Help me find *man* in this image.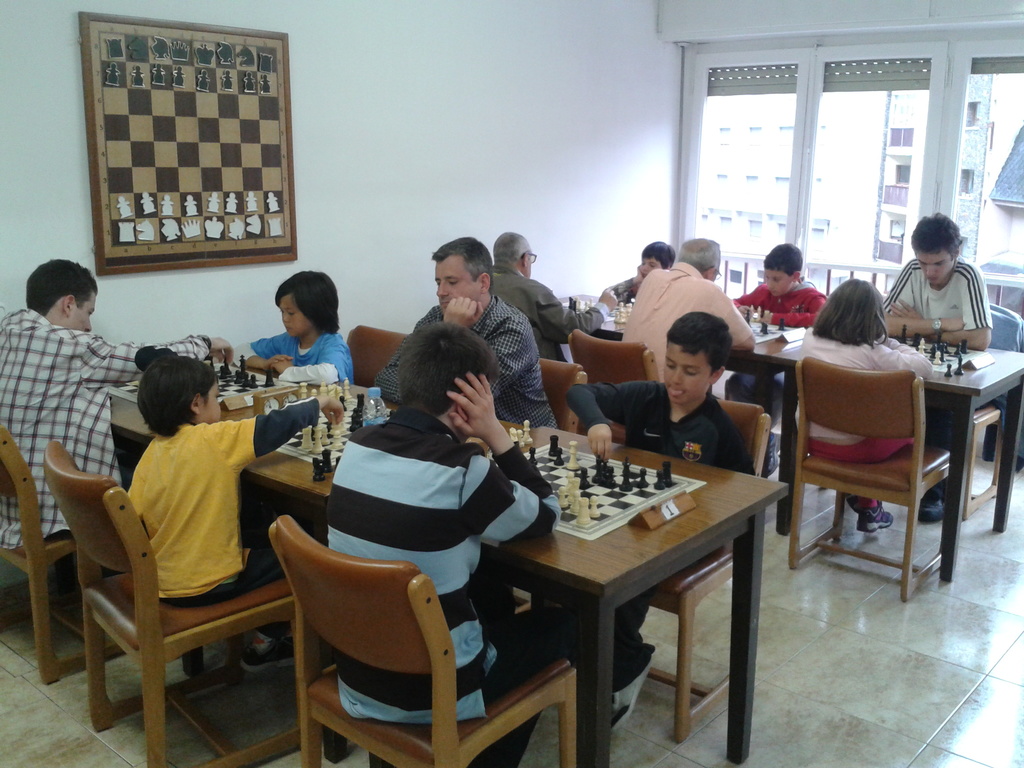
Found it: (x1=0, y1=257, x2=235, y2=549).
